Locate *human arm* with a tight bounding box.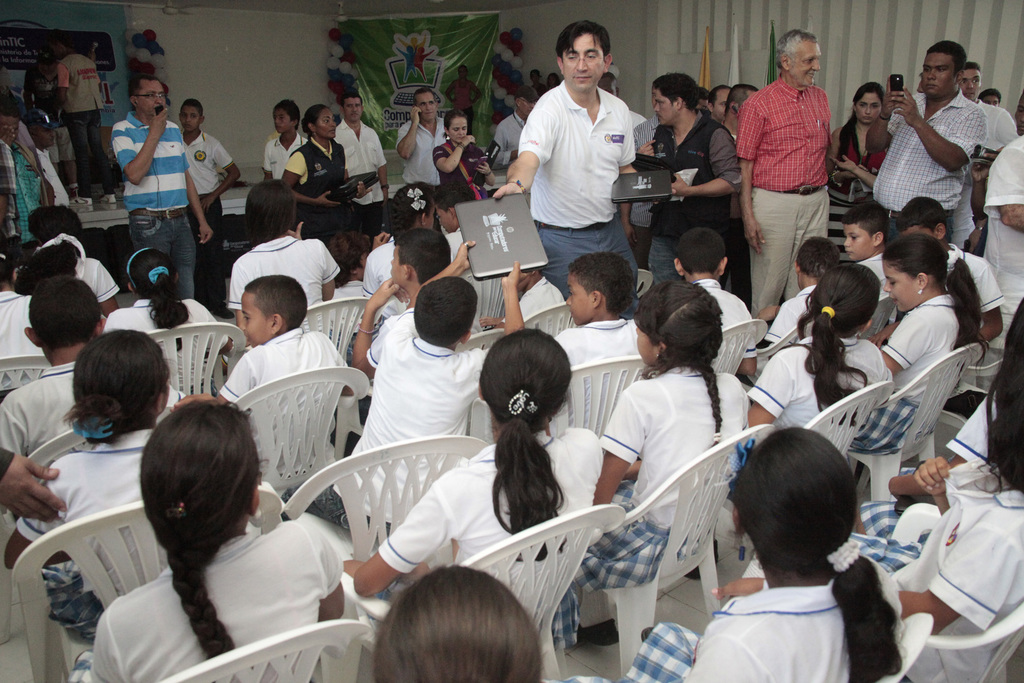
pyautogui.locateOnScreen(868, 319, 903, 348).
